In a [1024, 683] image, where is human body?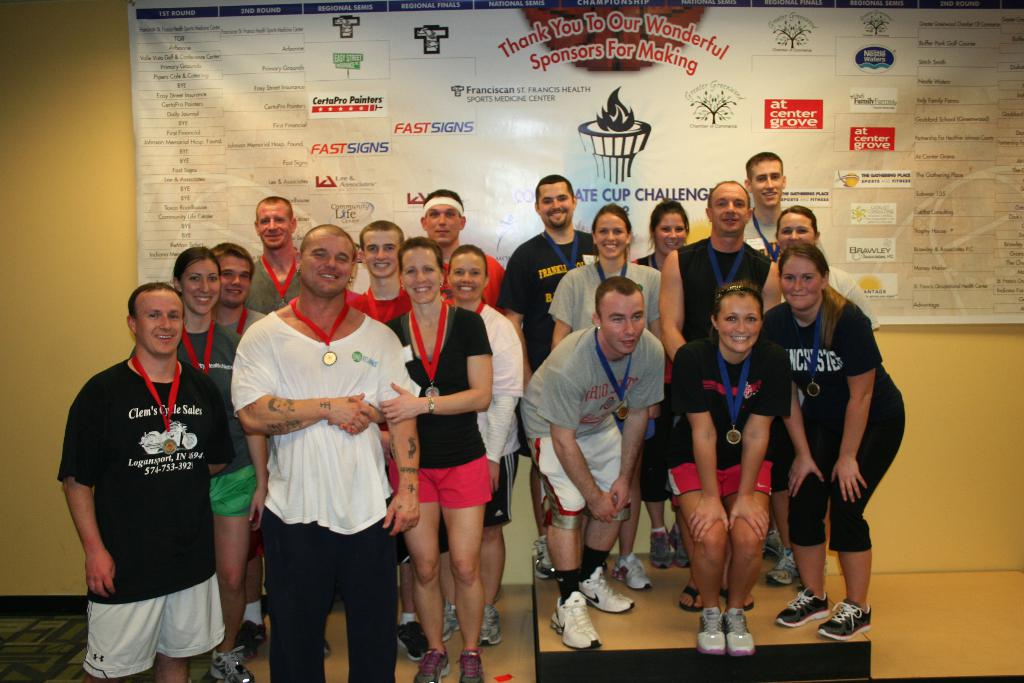
771/288/906/639.
